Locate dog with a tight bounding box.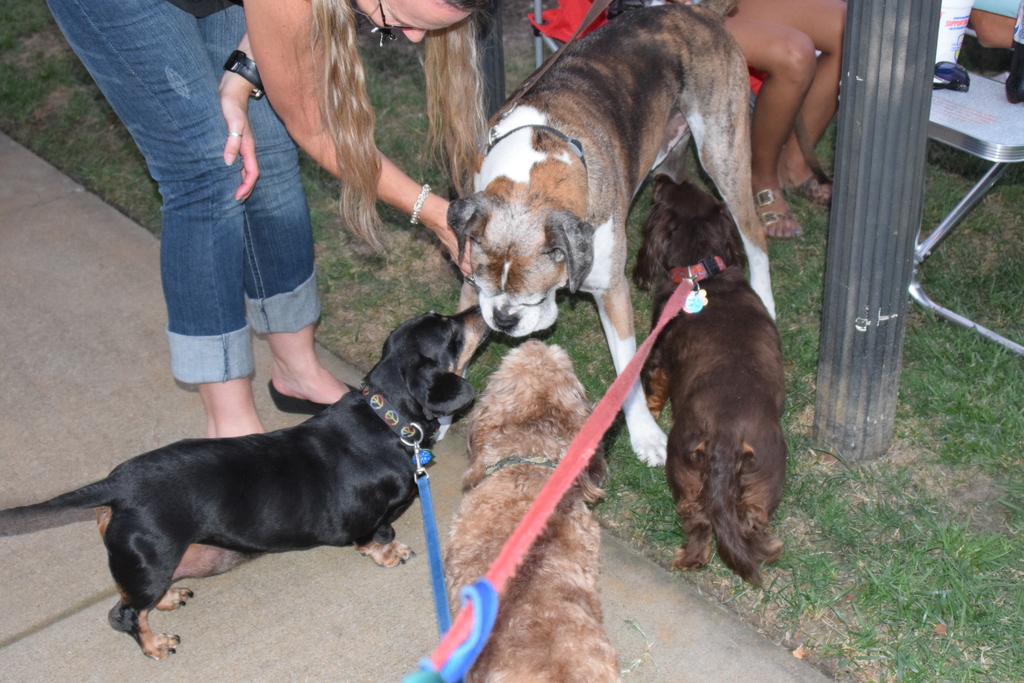
<bbox>446, 0, 776, 470</bbox>.
